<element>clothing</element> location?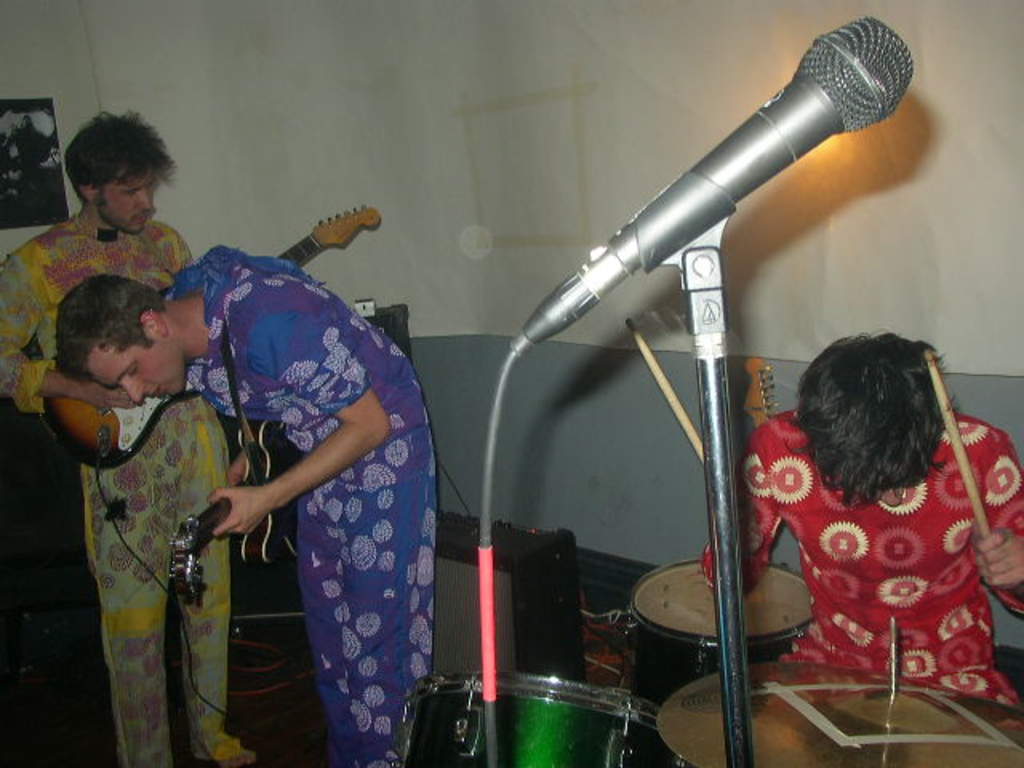
(left=765, top=414, right=1013, bottom=701)
